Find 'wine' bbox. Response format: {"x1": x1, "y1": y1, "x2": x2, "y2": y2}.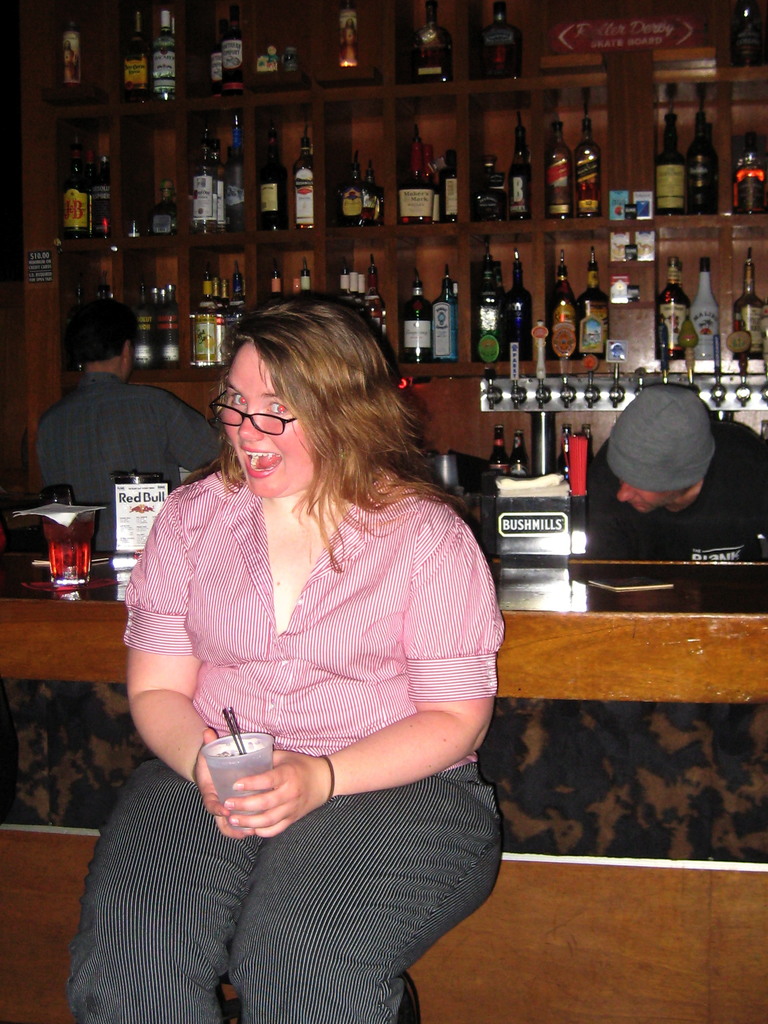
{"x1": 91, "y1": 132, "x2": 112, "y2": 239}.
